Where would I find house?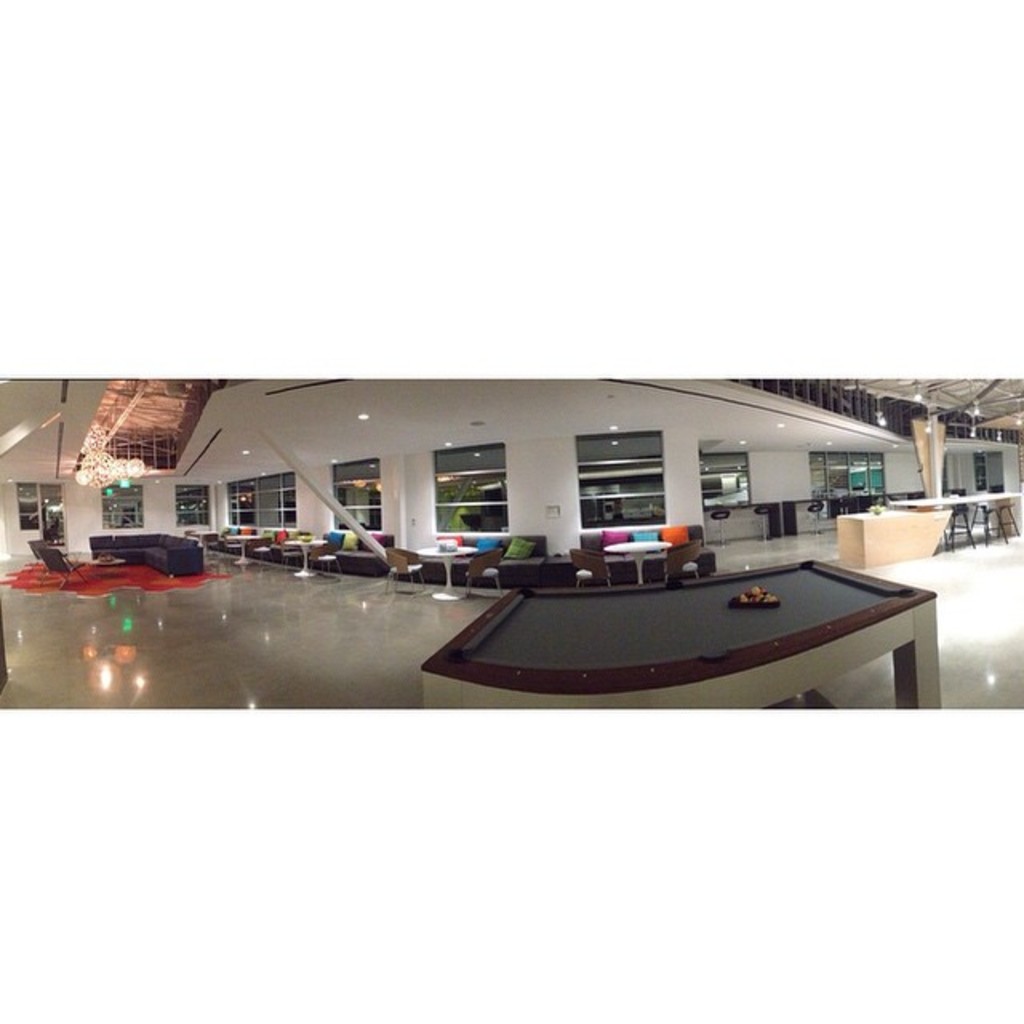
At 0 376 1022 704.
